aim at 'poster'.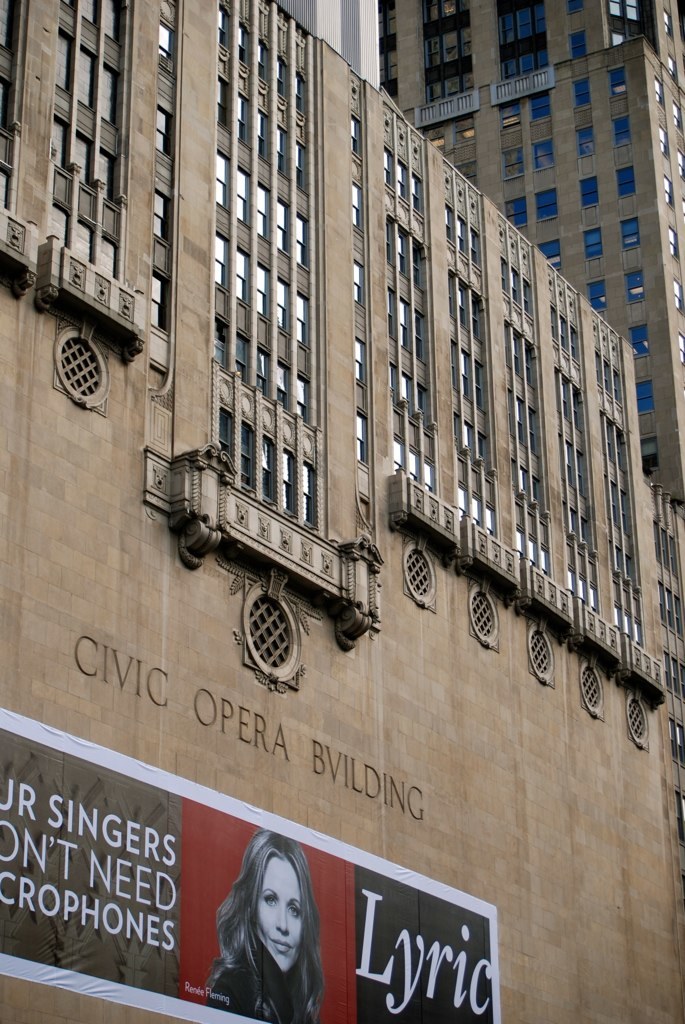
Aimed at 0,707,501,1019.
